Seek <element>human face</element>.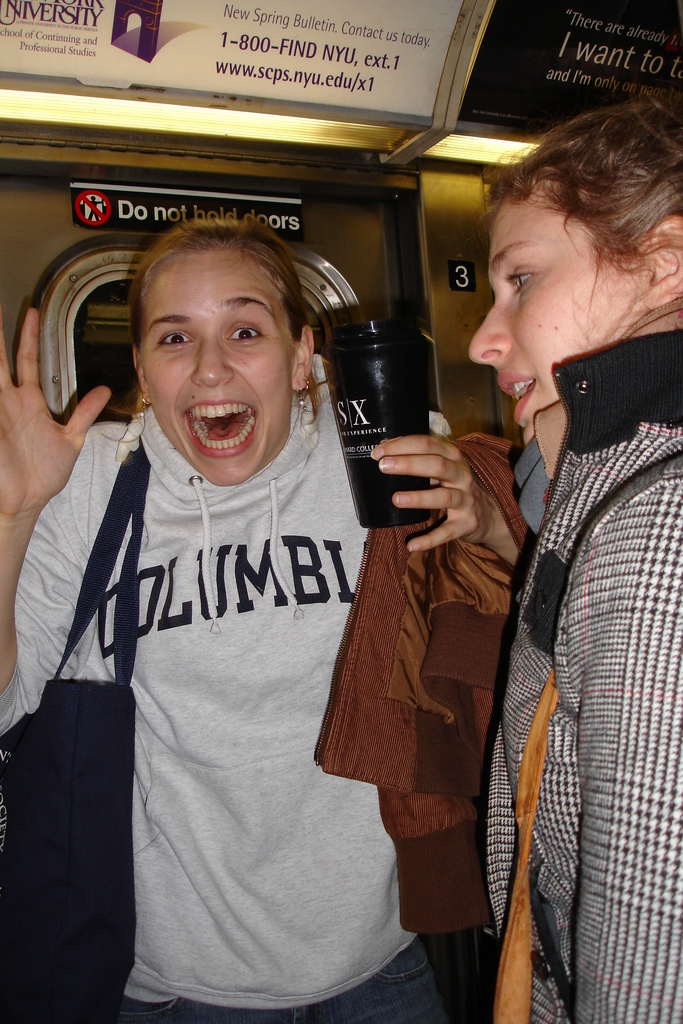
134/254/302/487.
